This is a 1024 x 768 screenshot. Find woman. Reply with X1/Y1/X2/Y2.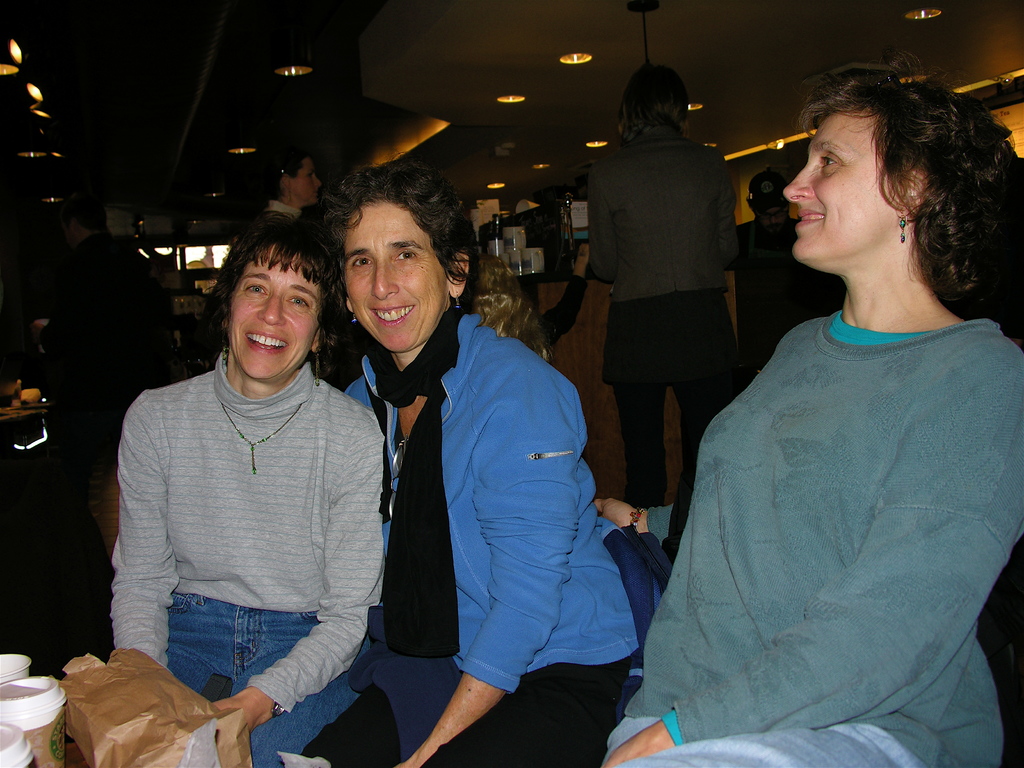
96/195/391/742.
